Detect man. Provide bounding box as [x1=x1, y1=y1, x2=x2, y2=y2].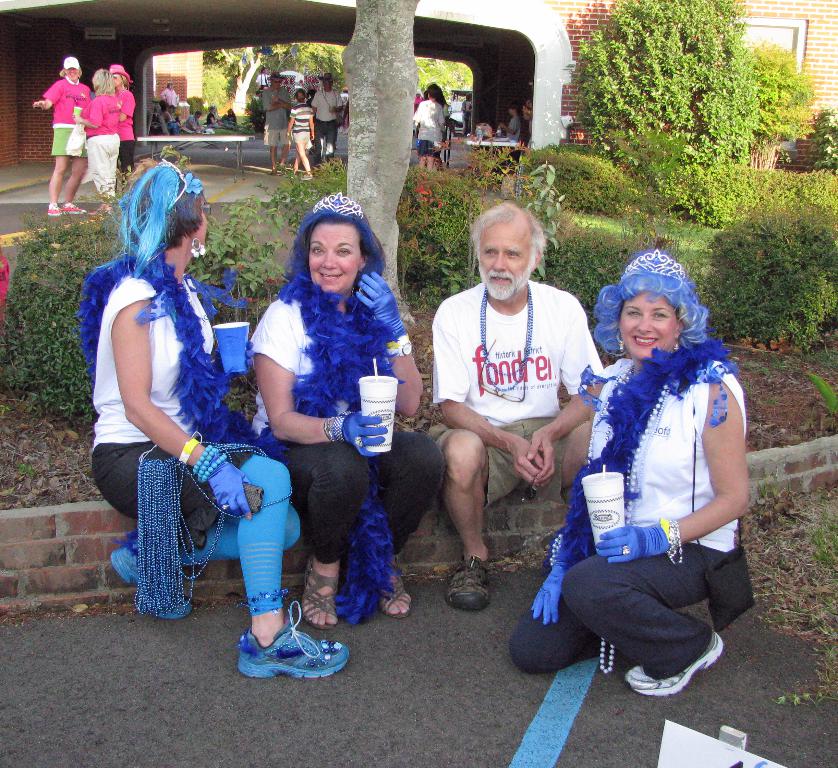
[x1=313, y1=69, x2=343, y2=166].
